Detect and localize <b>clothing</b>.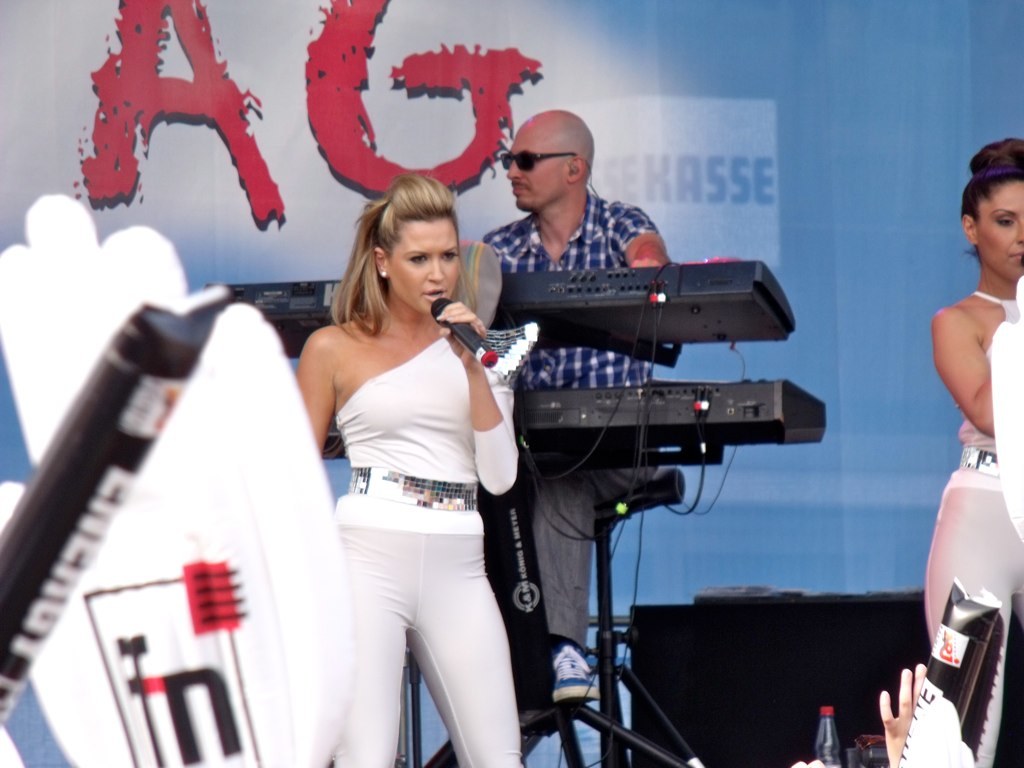
Localized at [left=921, top=283, right=1023, bottom=767].
